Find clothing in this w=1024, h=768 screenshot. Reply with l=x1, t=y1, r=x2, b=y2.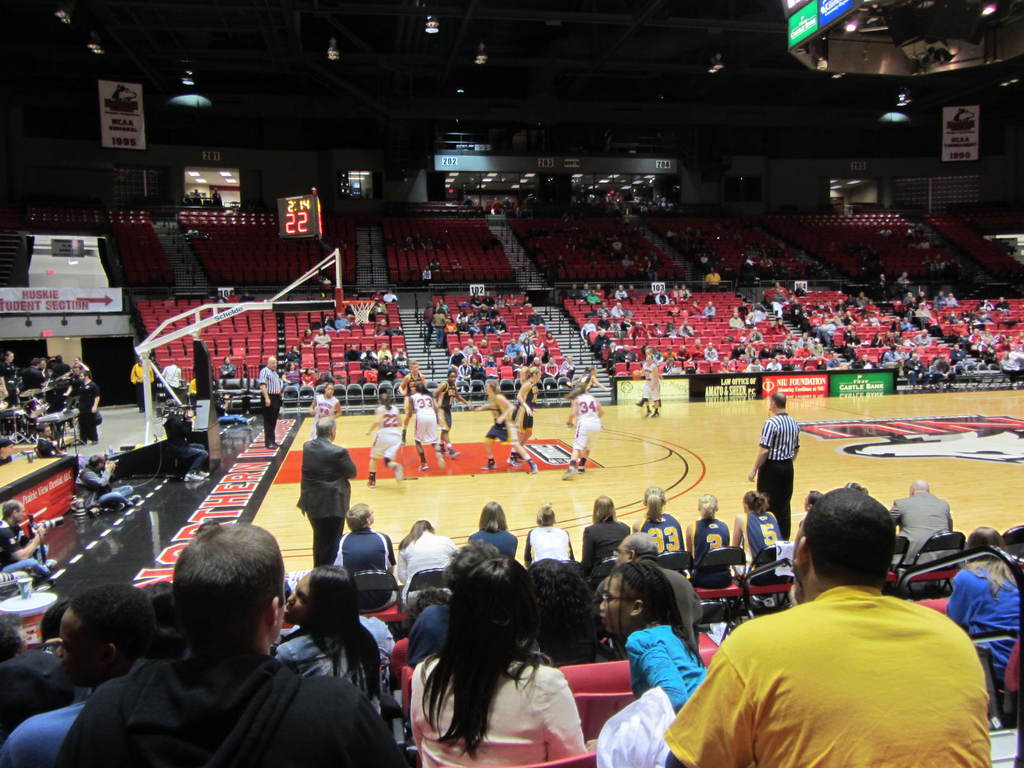
l=666, t=327, r=676, b=340.
